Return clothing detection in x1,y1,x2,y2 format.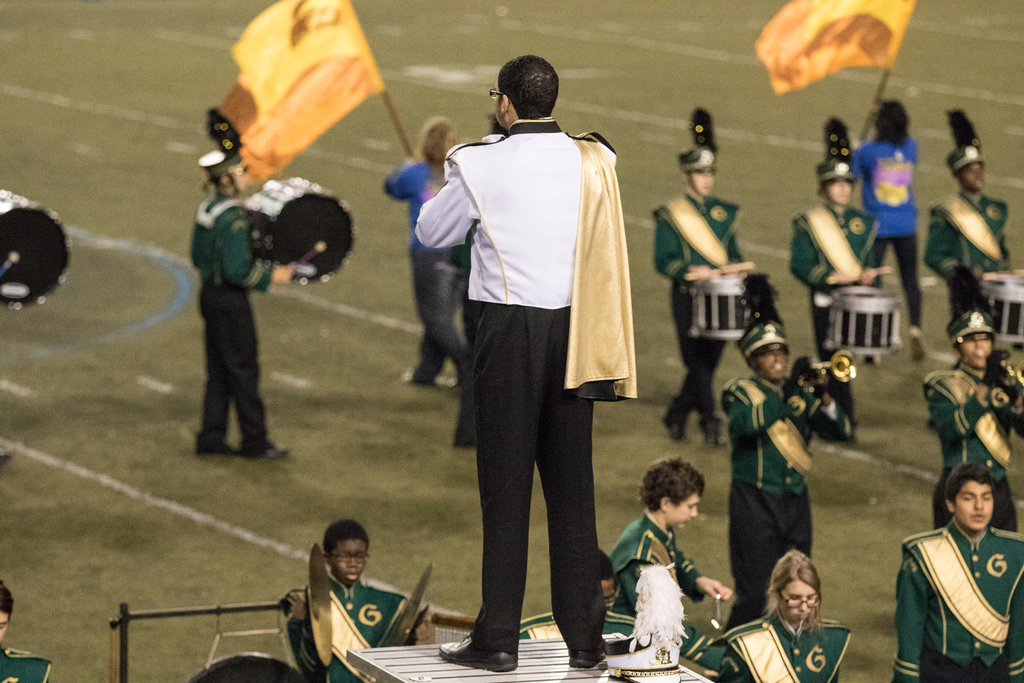
655,180,742,436.
